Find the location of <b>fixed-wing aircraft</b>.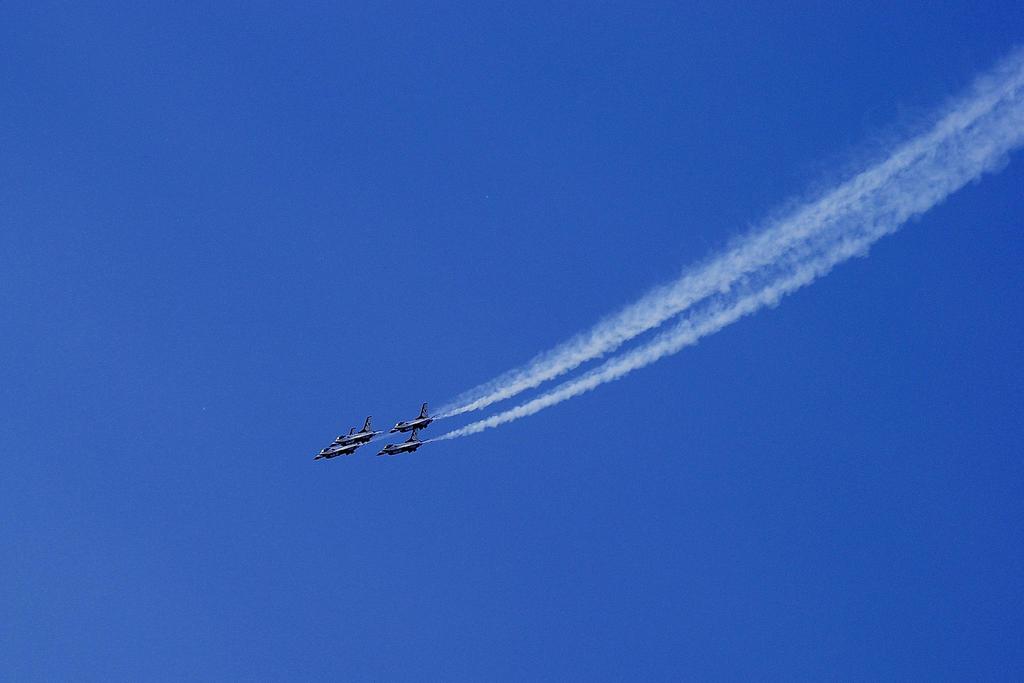
Location: crop(319, 440, 367, 460).
